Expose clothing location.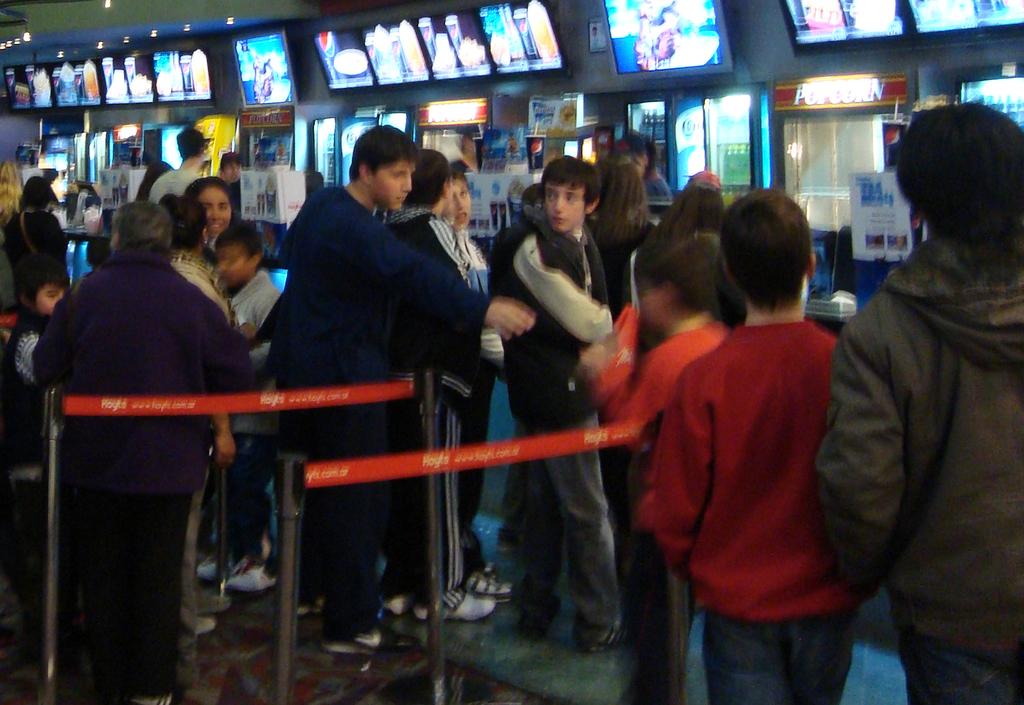
Exposed at {"x1": 0, "y1": 309, "x2": 49, "y2": 480}.
